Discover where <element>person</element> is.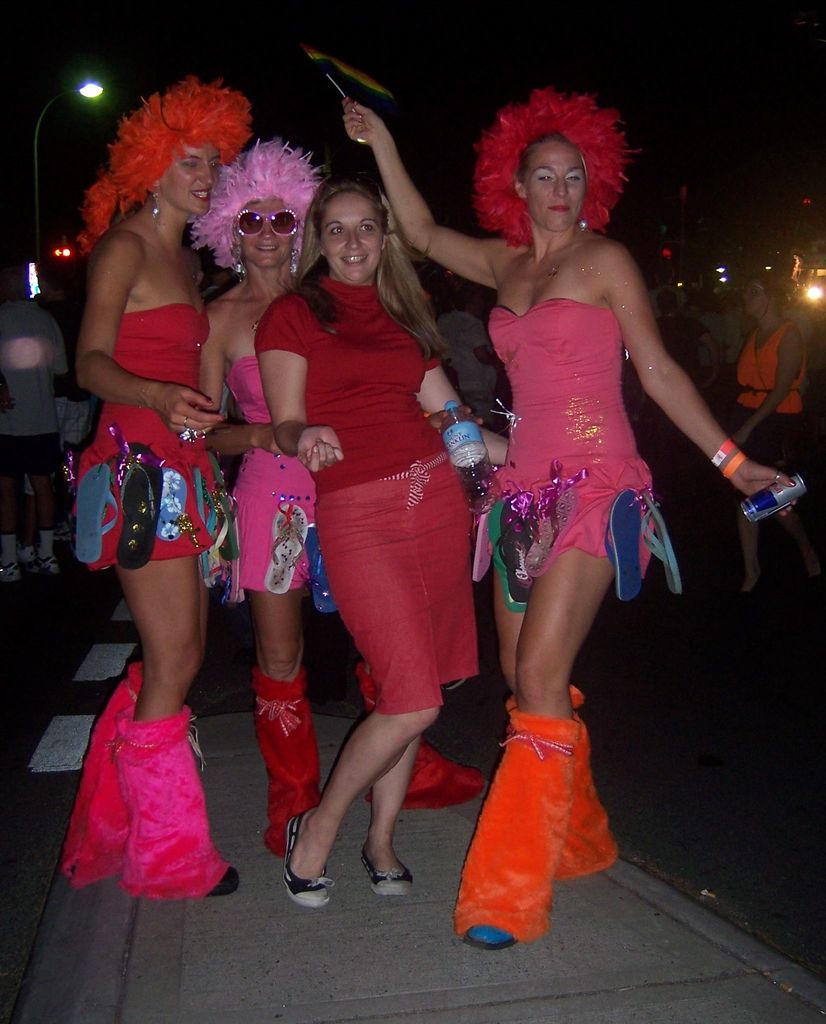
Discovered at locate(66, 75, 257, 897).
